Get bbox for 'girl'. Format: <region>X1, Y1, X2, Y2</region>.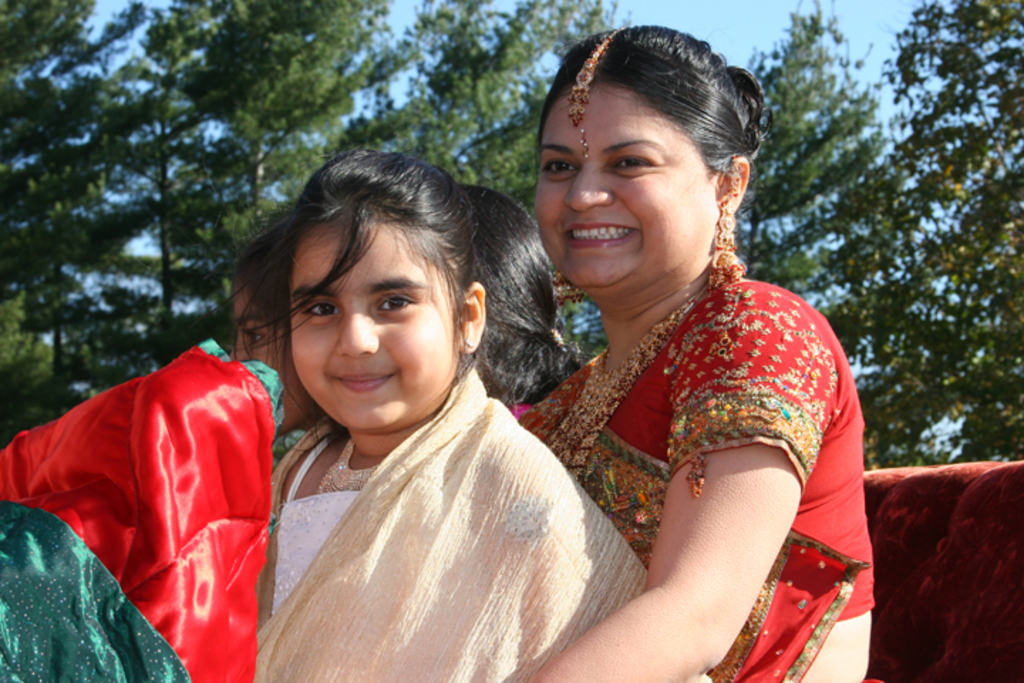
<region>252, 145, 704, 682</region>.
